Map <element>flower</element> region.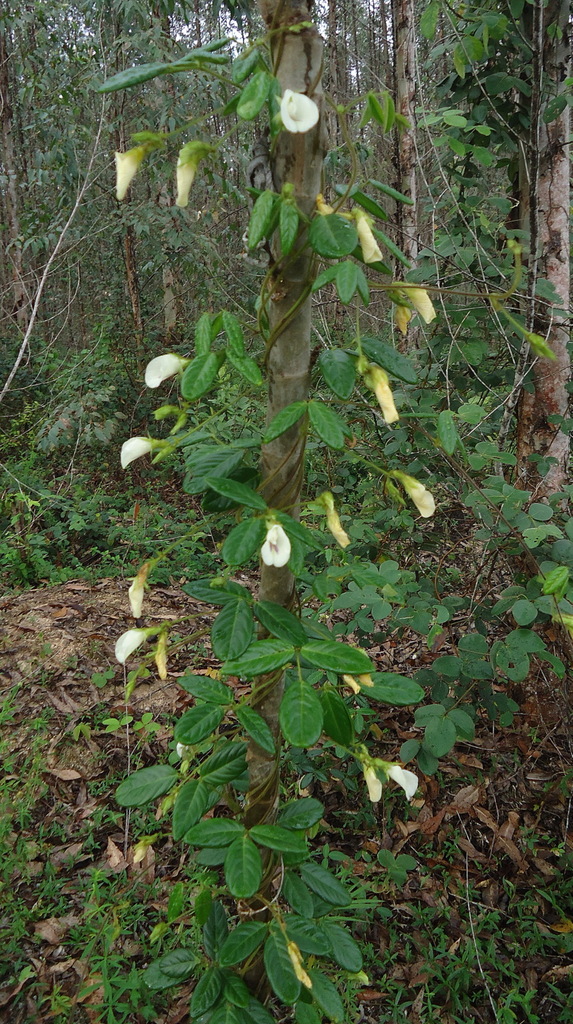
Mapped to pyautogui.locateOnScreen(388, 762, 416, 802).
